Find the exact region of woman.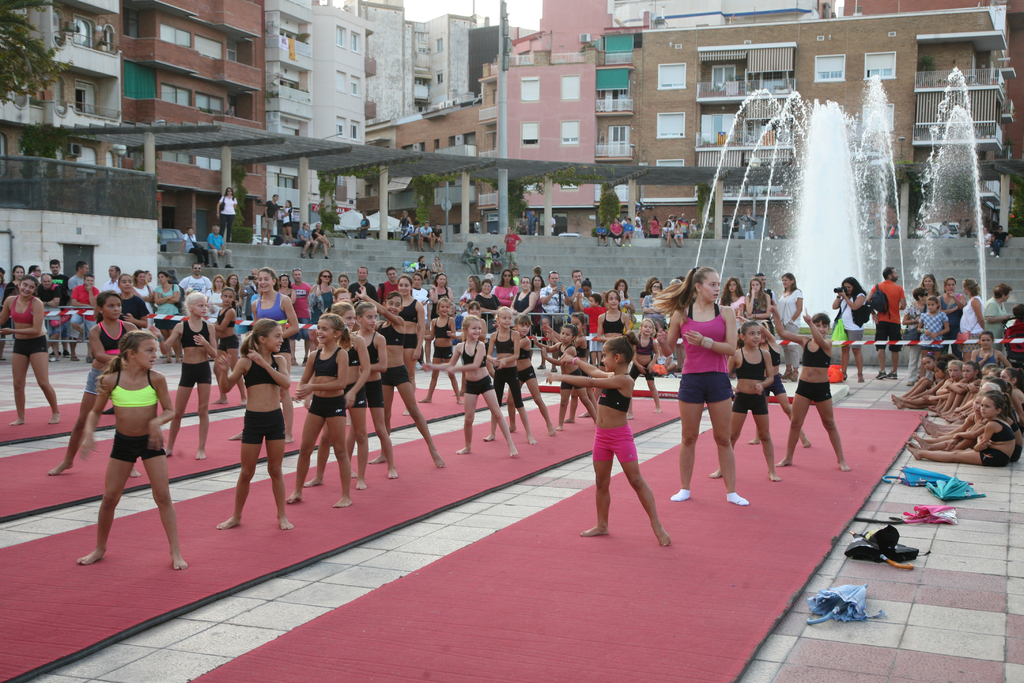
Exact region: <box>131,267,155,317</box>.
